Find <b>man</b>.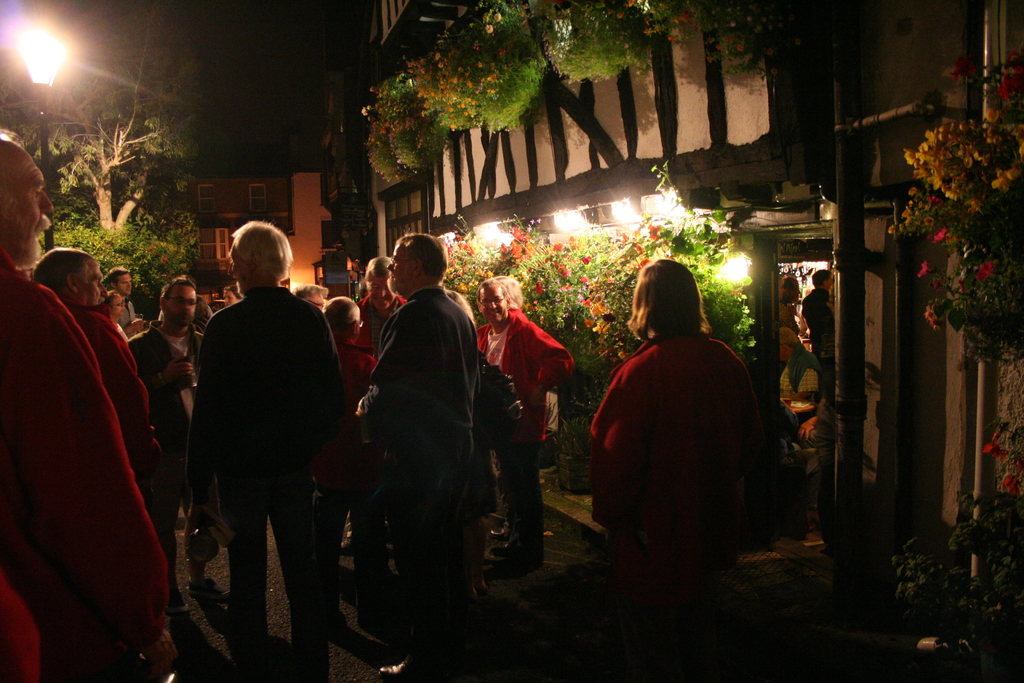
Rect(467, 265, 568, 580).
